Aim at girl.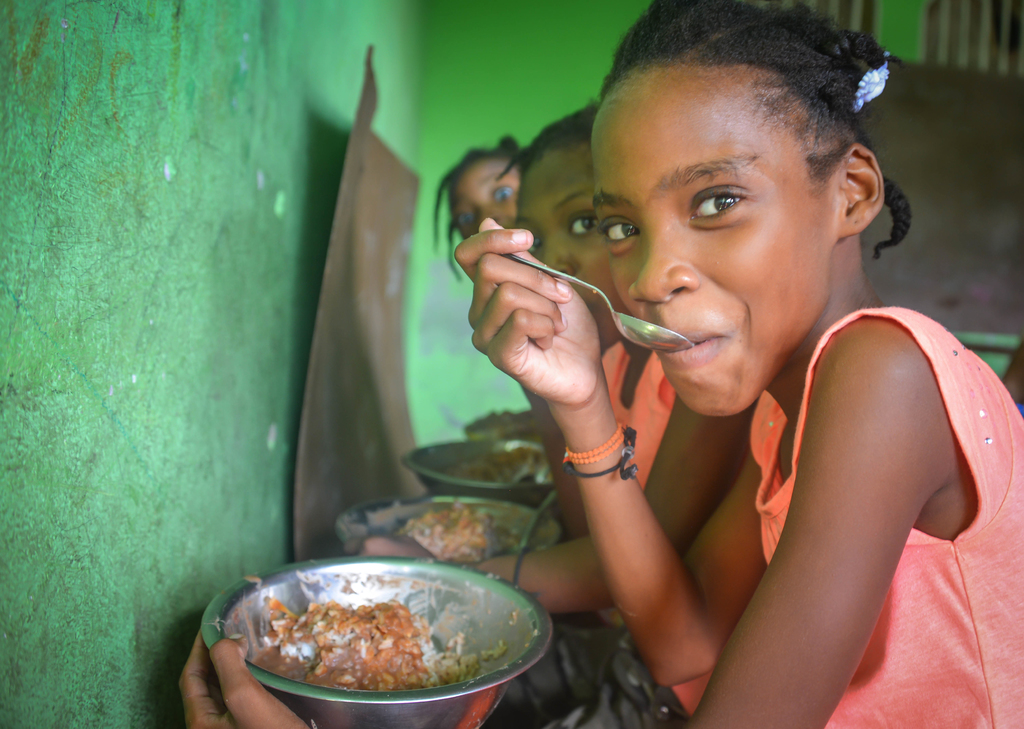
Aimed at <bbox>177, 0, 1023, 728</bbox>.
